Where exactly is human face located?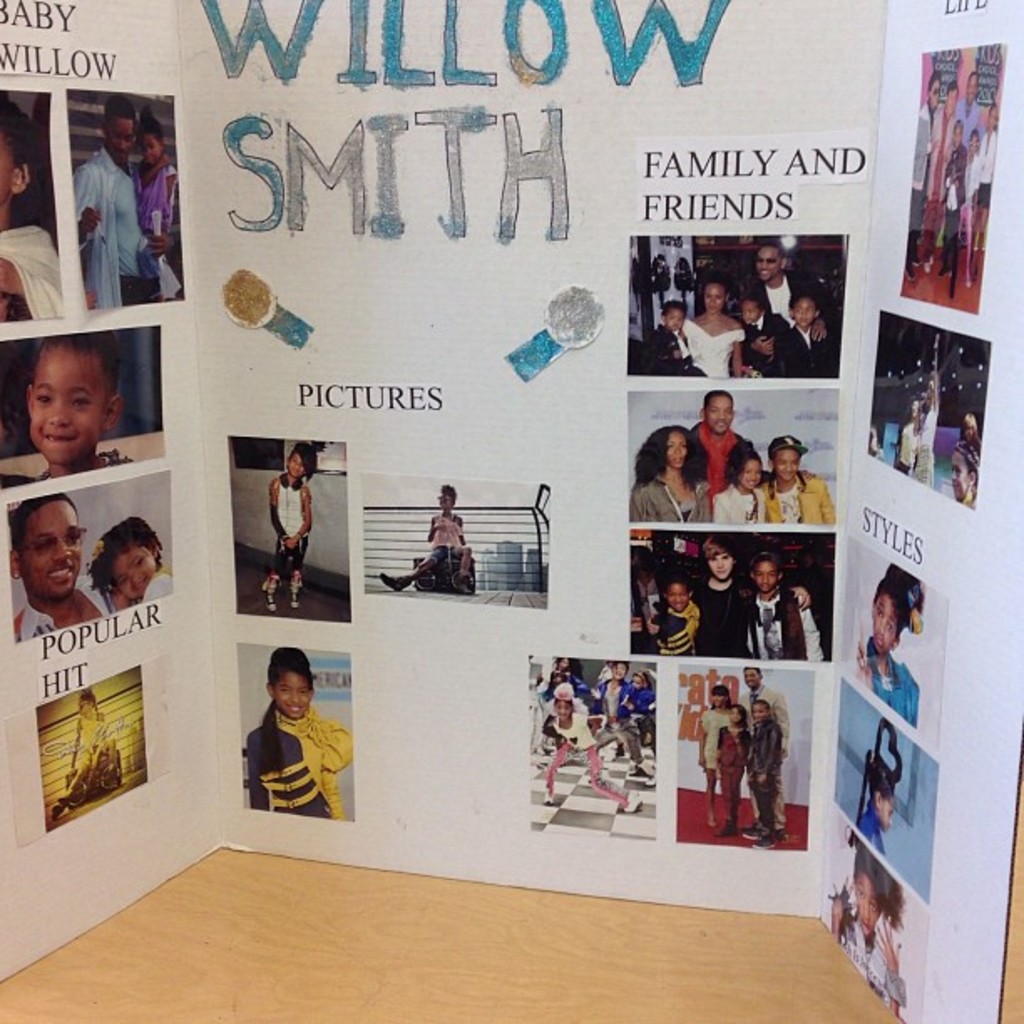
Its bounding box is (left=791, top=298, right=813, bottom=330).
